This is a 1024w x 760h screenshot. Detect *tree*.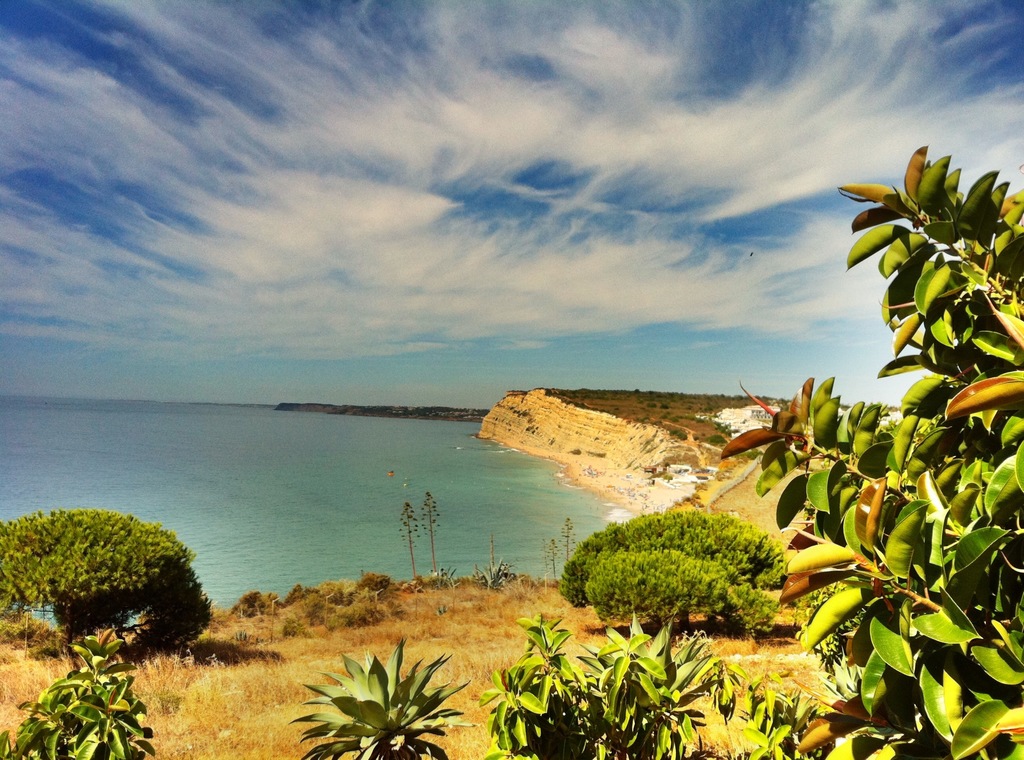
396, 503, 423, 583.
